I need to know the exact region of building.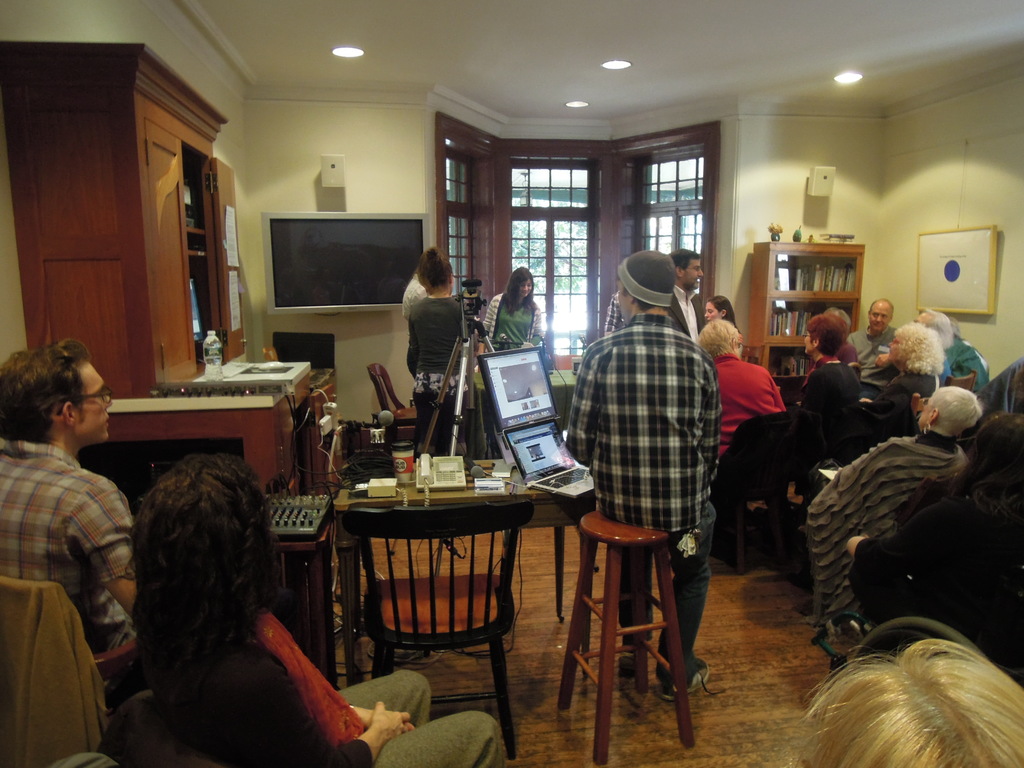
Region: rect(1, 0, 1023, 767).
